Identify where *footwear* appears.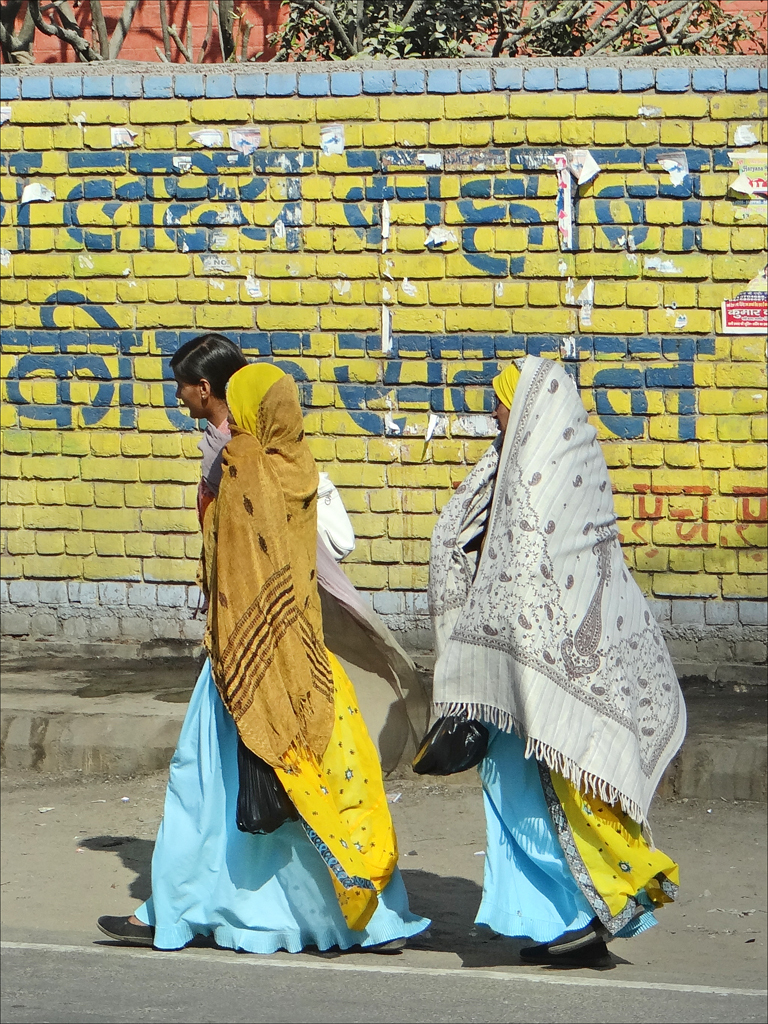
Appears at (left=350, top=926, right=410, bottom=949).
